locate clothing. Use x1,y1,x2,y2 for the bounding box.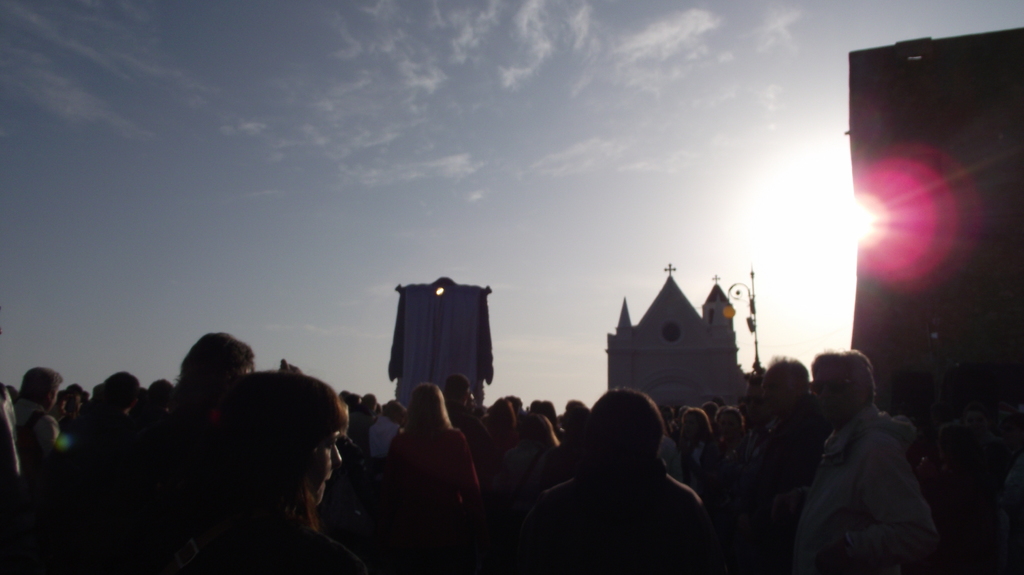
388,430,476,503.
